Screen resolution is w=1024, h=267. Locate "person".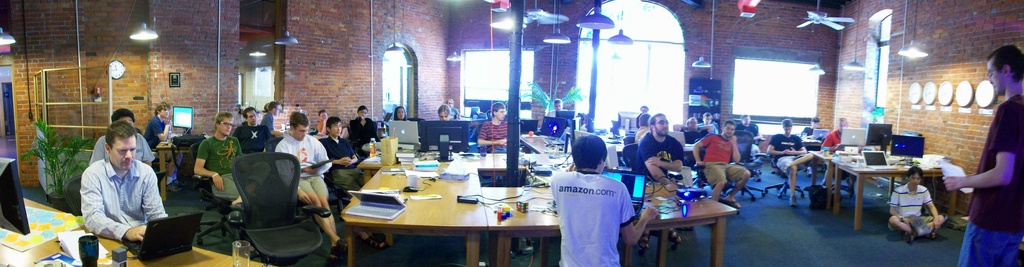
BBox(396, 108, 407, 123).
